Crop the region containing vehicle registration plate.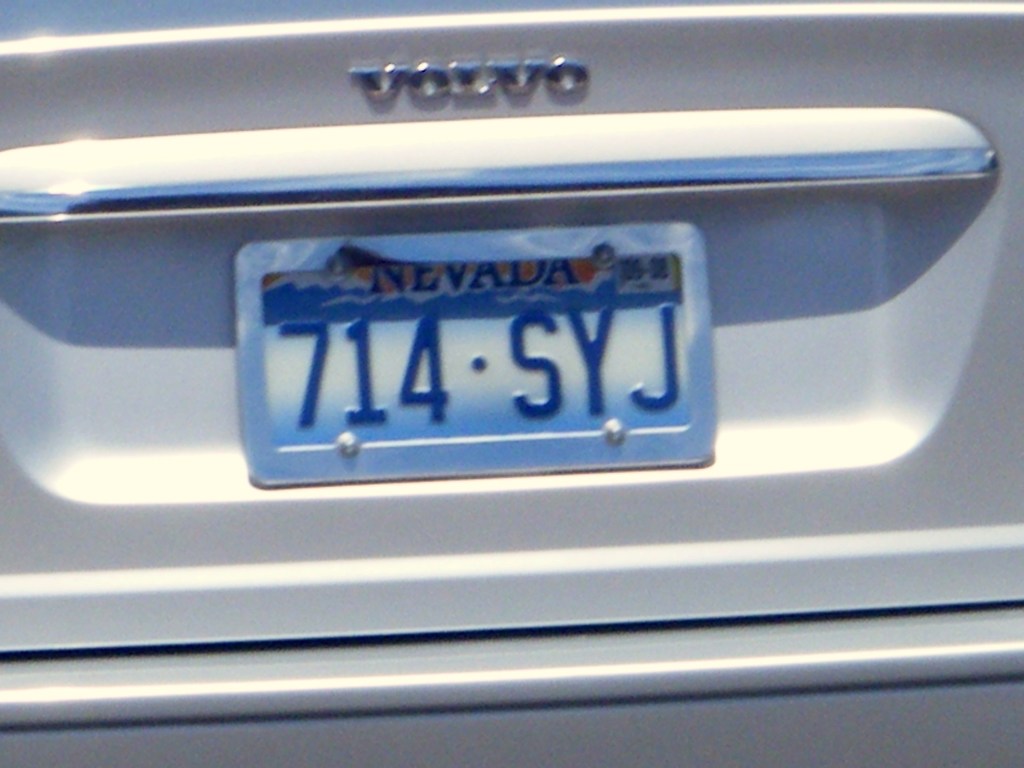
Crop region: {"left": 229, "top": 205, "right": 727, "bottom": 486}.
